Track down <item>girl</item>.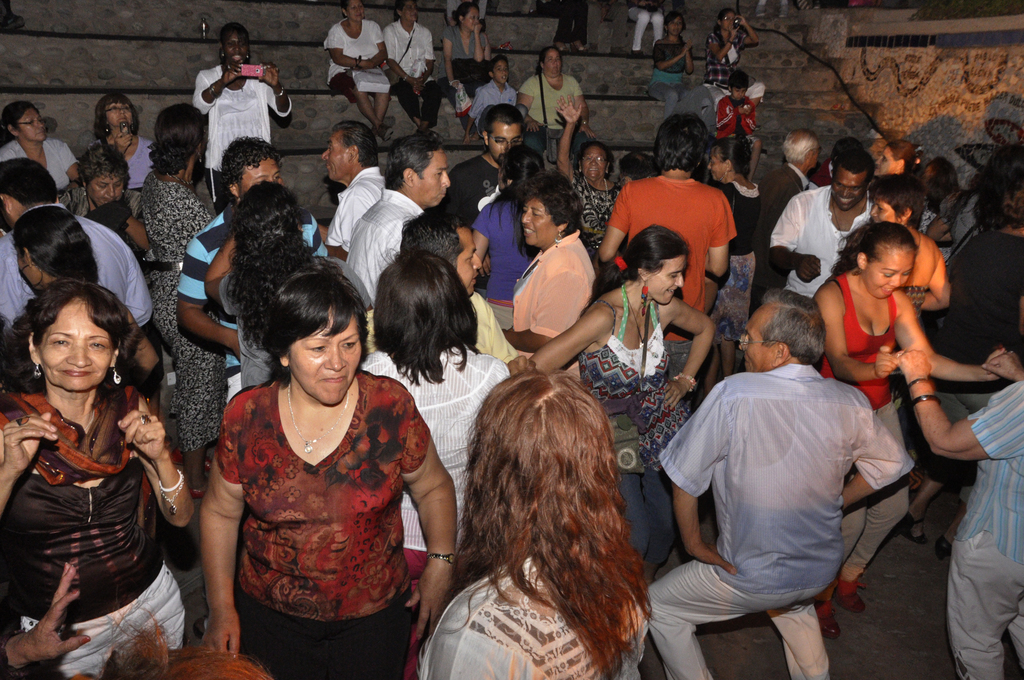
Tracked to locate(566, 138, 620, 234).
